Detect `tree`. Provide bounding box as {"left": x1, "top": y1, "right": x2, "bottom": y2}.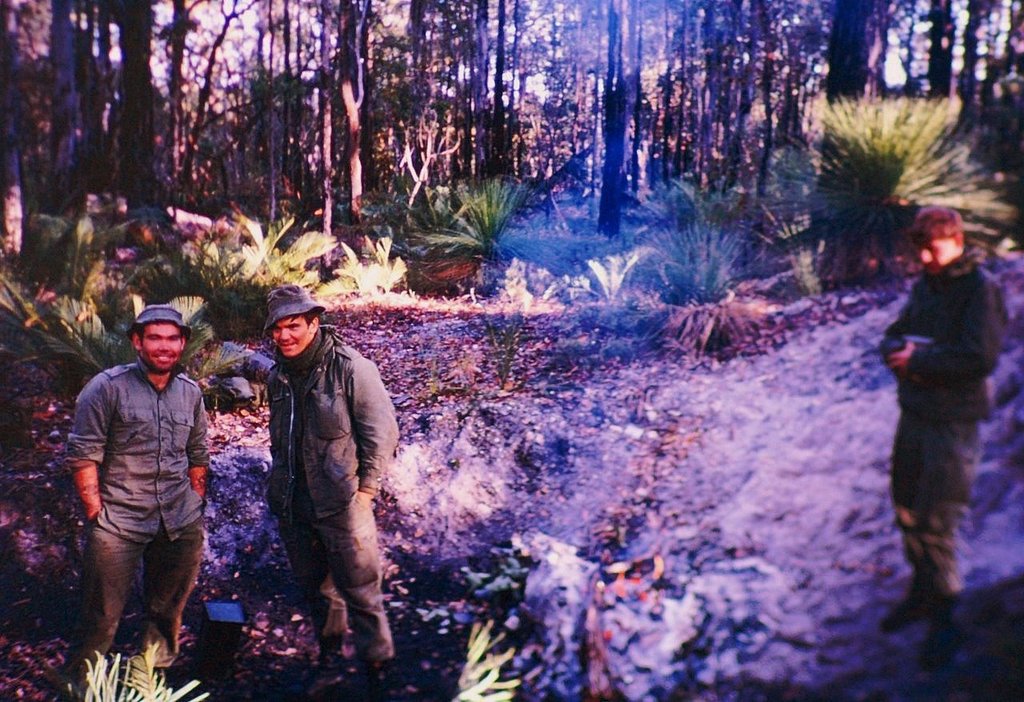
{"left": 50, "top": 0, "right": 81, "bottom": 269}.
